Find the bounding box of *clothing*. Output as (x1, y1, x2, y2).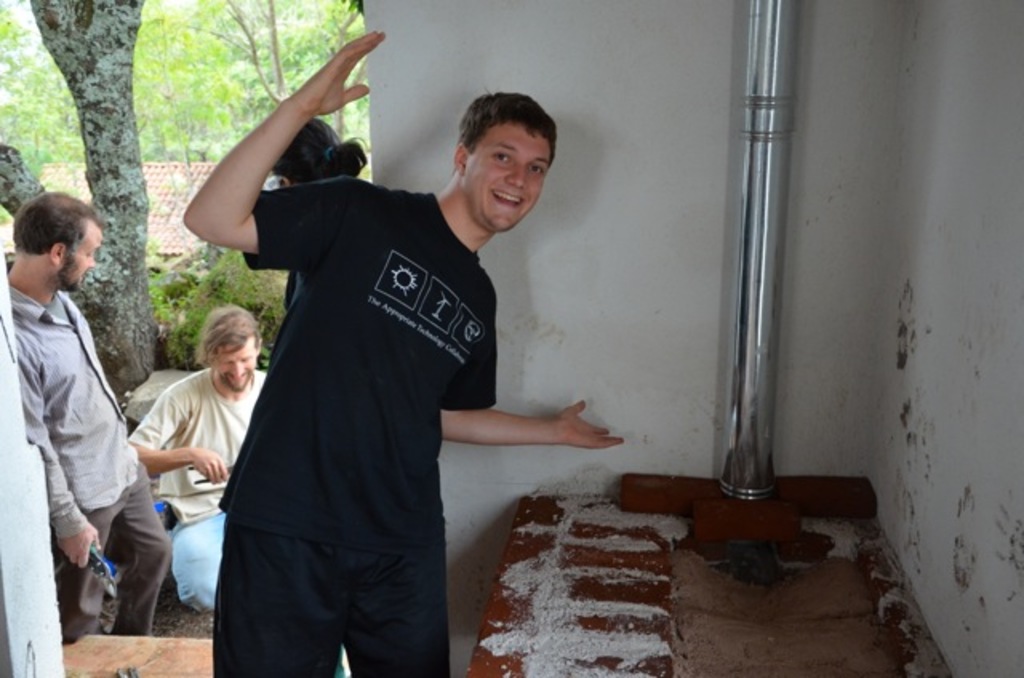
(130, 377, 254, 585).
